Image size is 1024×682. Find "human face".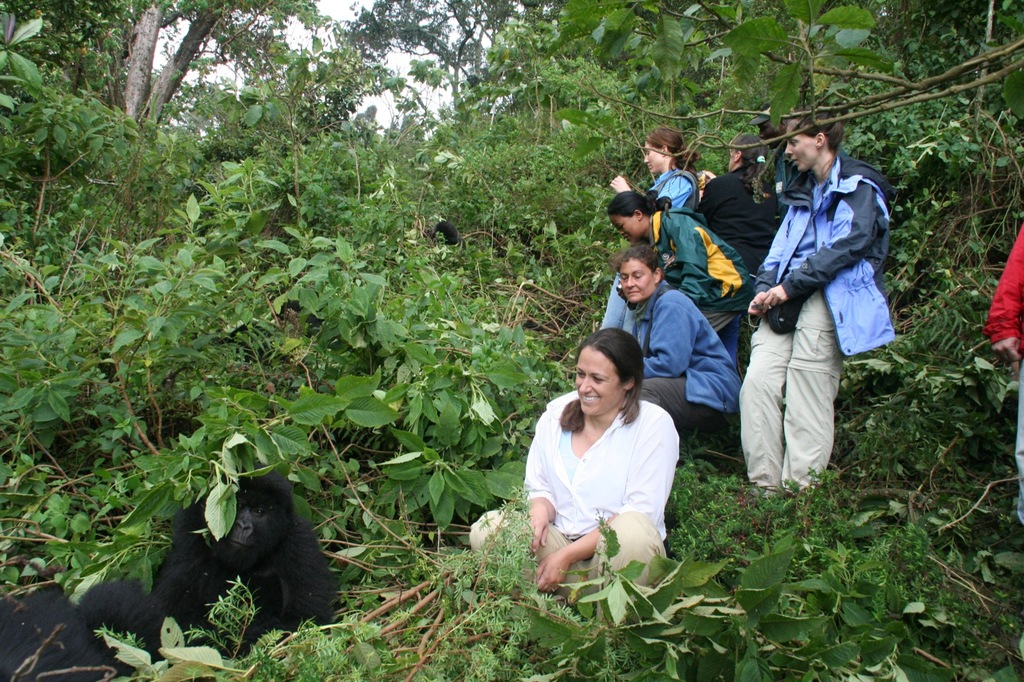
crop(783, 129, 814, 168).
